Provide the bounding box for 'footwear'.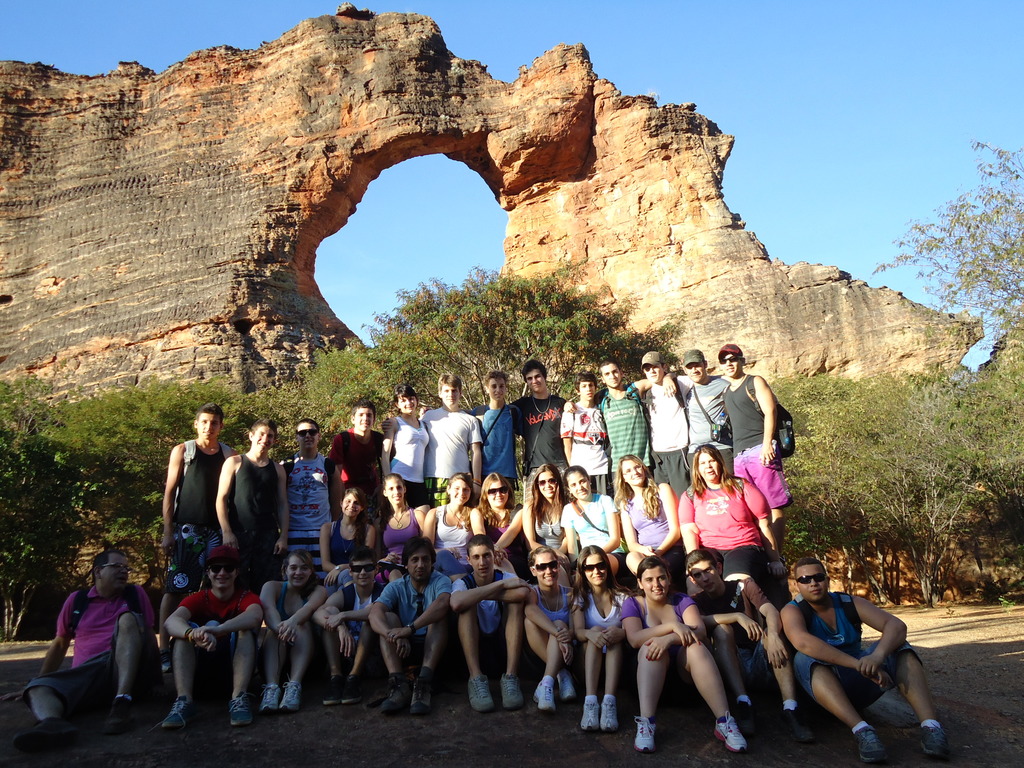
10/712/77/753.
